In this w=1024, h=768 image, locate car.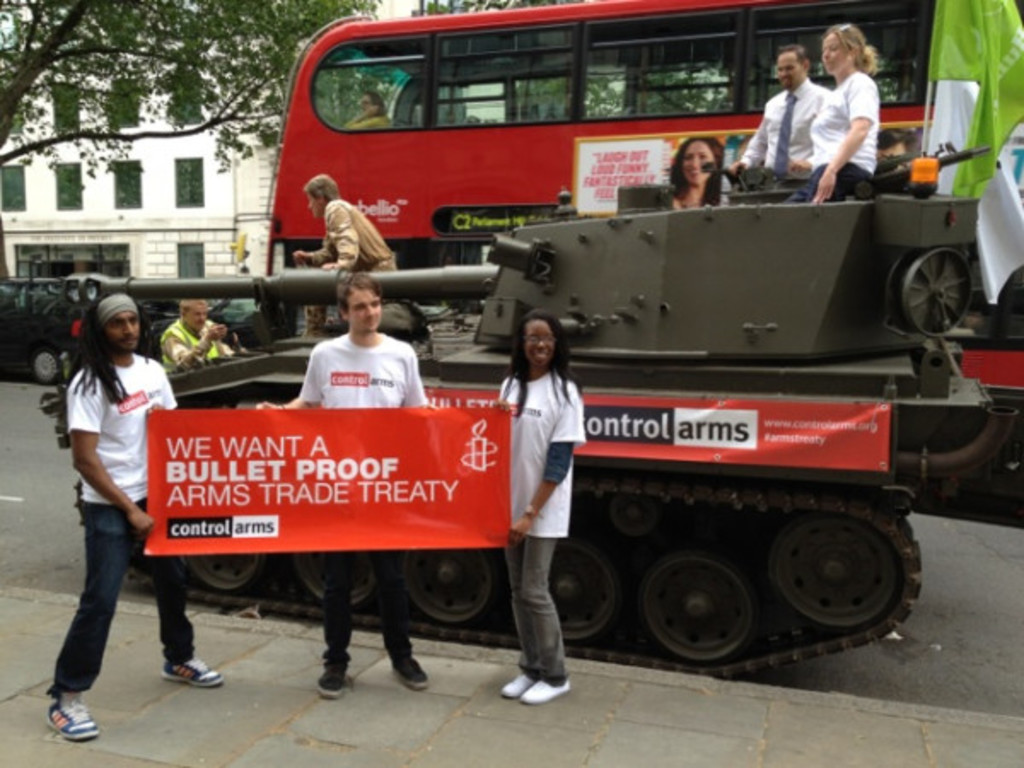
Bounding box: region(0, 273, 97, 391).
